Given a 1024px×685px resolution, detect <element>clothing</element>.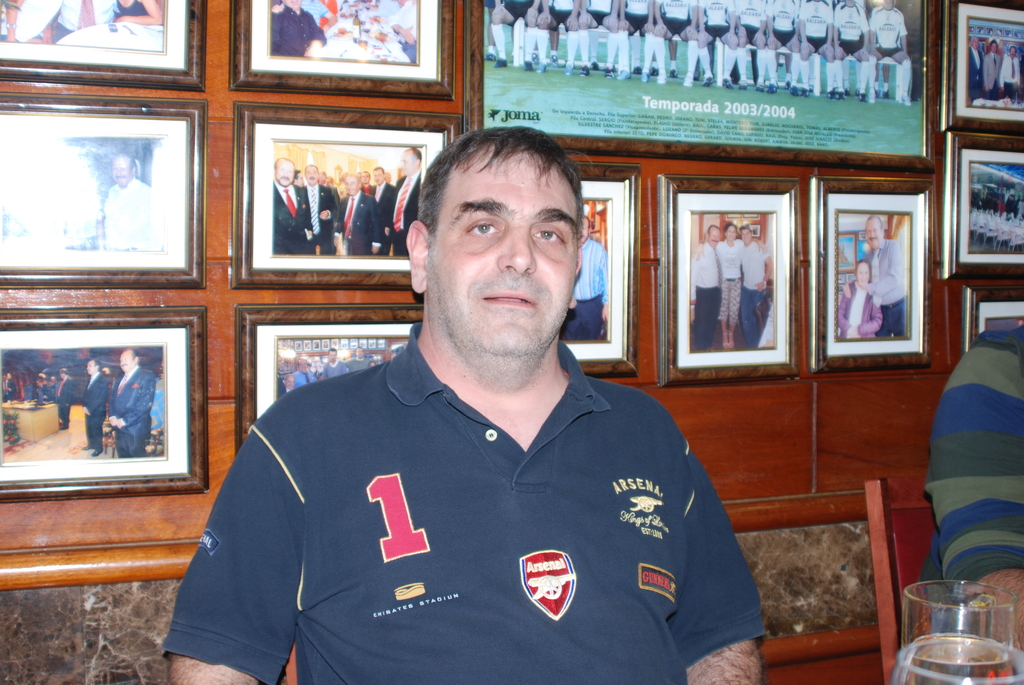
(108,359,148,451).
